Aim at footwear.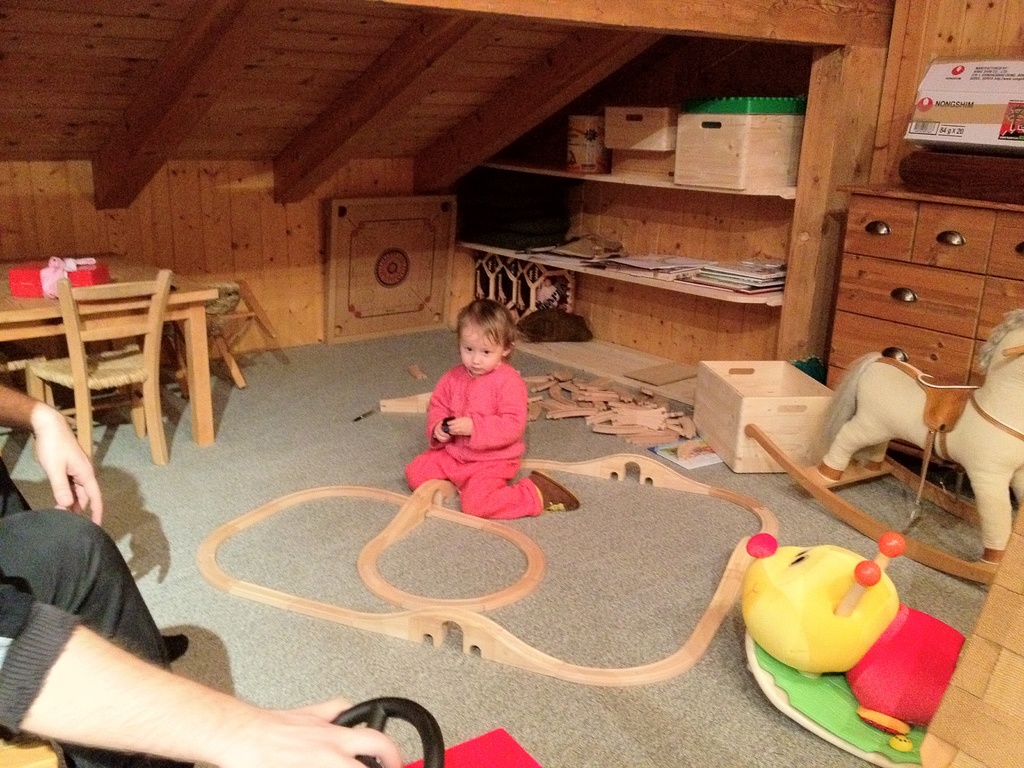
Aimed at bbox(525, 468, 579, 512).
